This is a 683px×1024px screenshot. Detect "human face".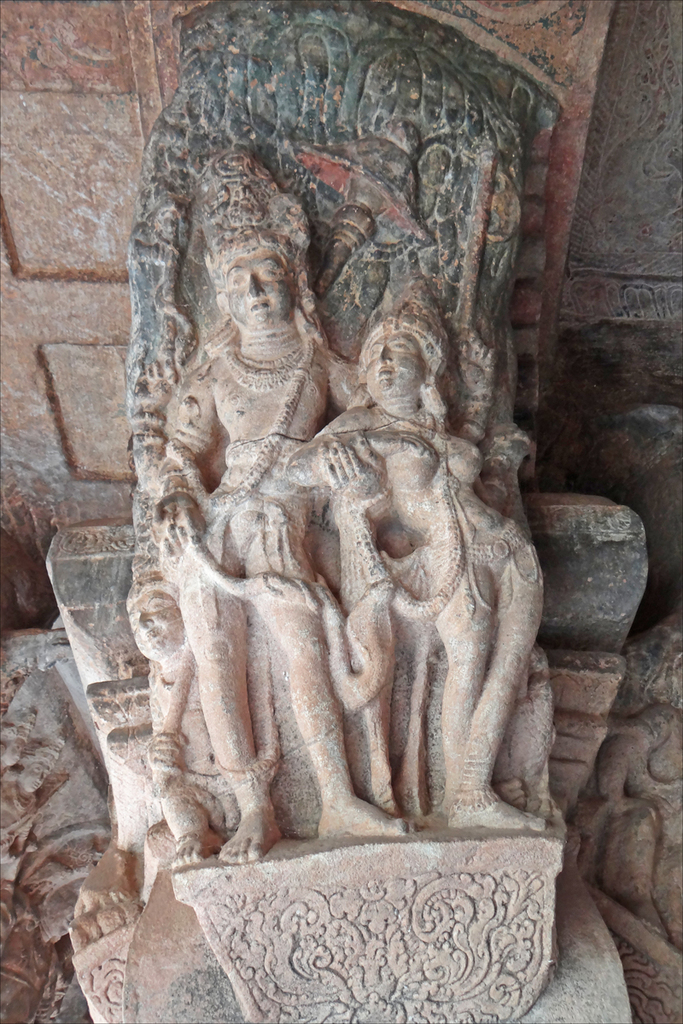
[left=365, top=323, right=431, bottom=402].
